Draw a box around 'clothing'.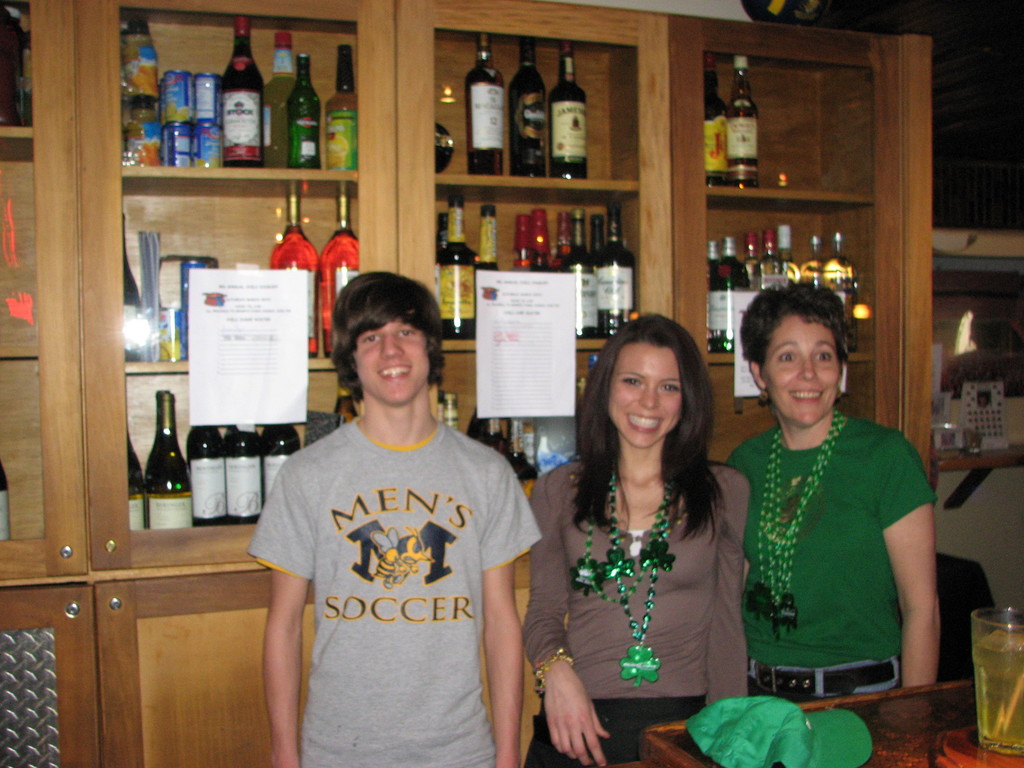
x1=721, y1=420, x2=940, y2=709.
